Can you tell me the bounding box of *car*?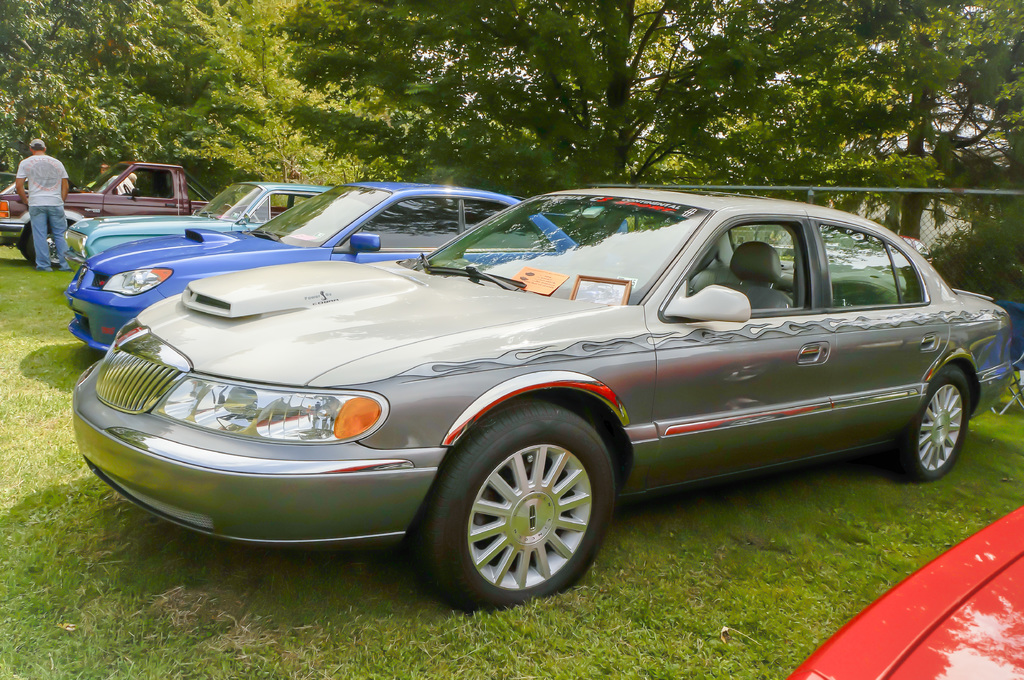
l=61, t=172, r=333, b=262.
